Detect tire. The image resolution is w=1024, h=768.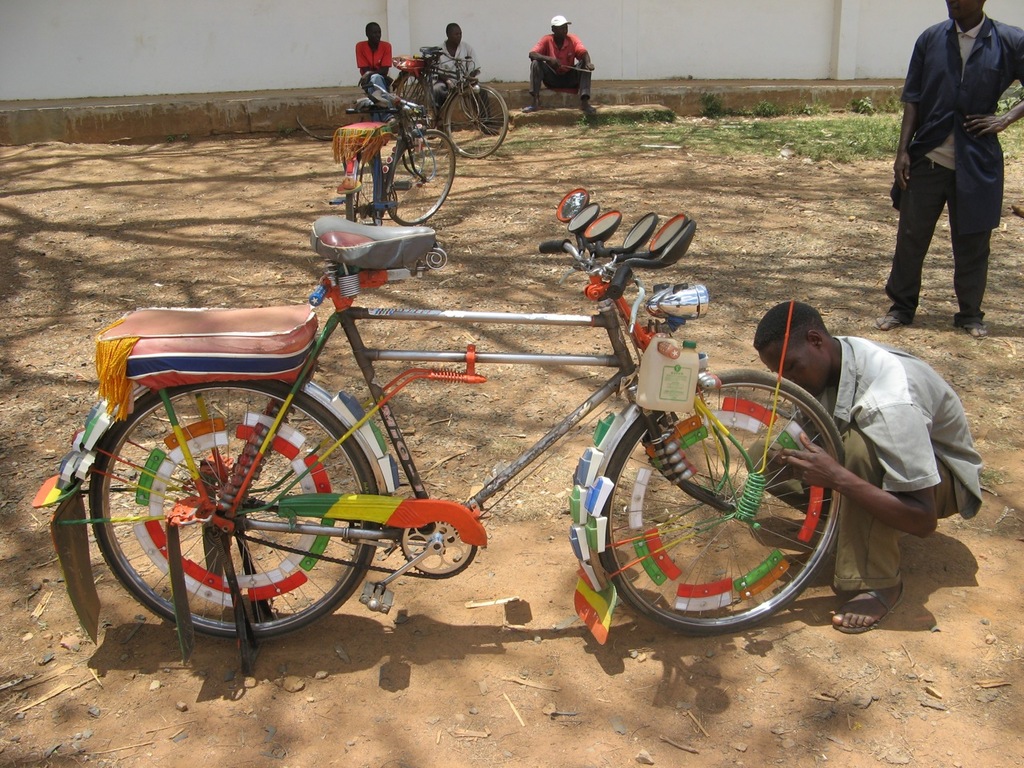
Rect(383, 130, 457, 226).
